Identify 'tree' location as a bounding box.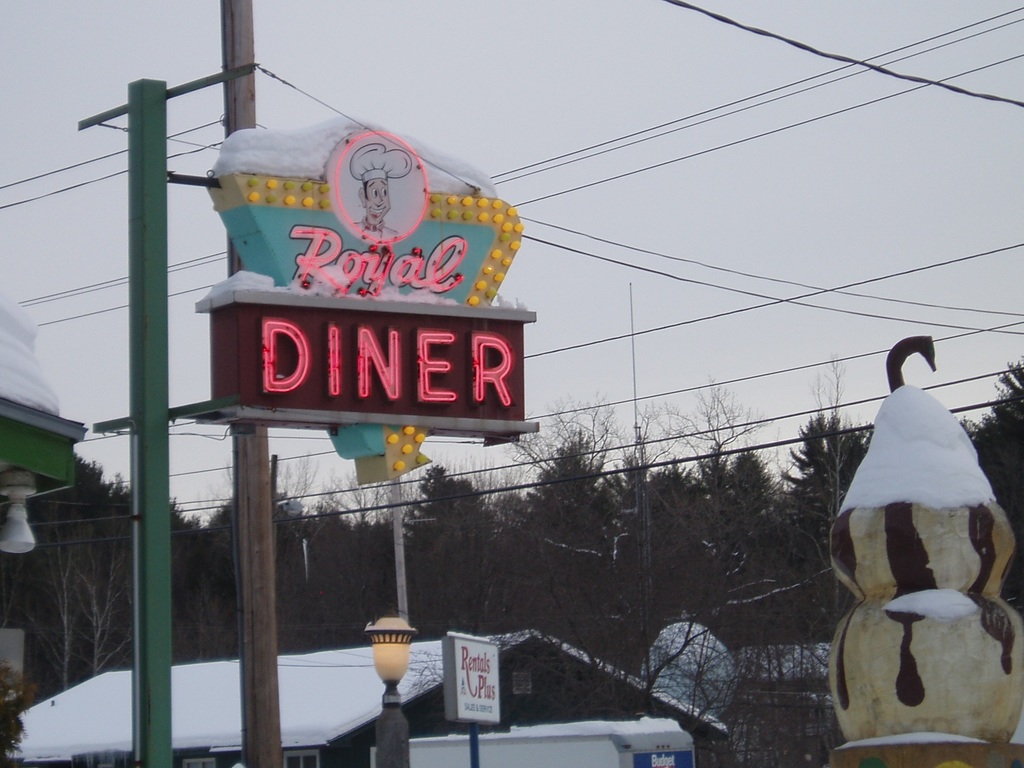
[950,359,1023,604].
